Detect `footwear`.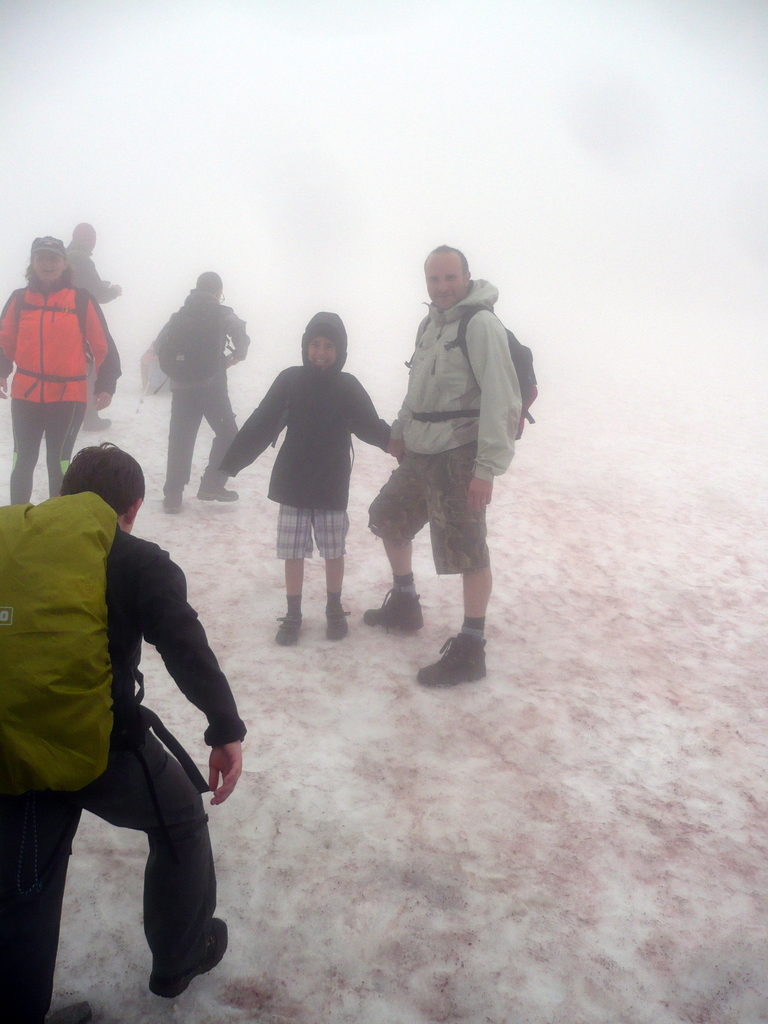
Detected at 432 611 495 691.
